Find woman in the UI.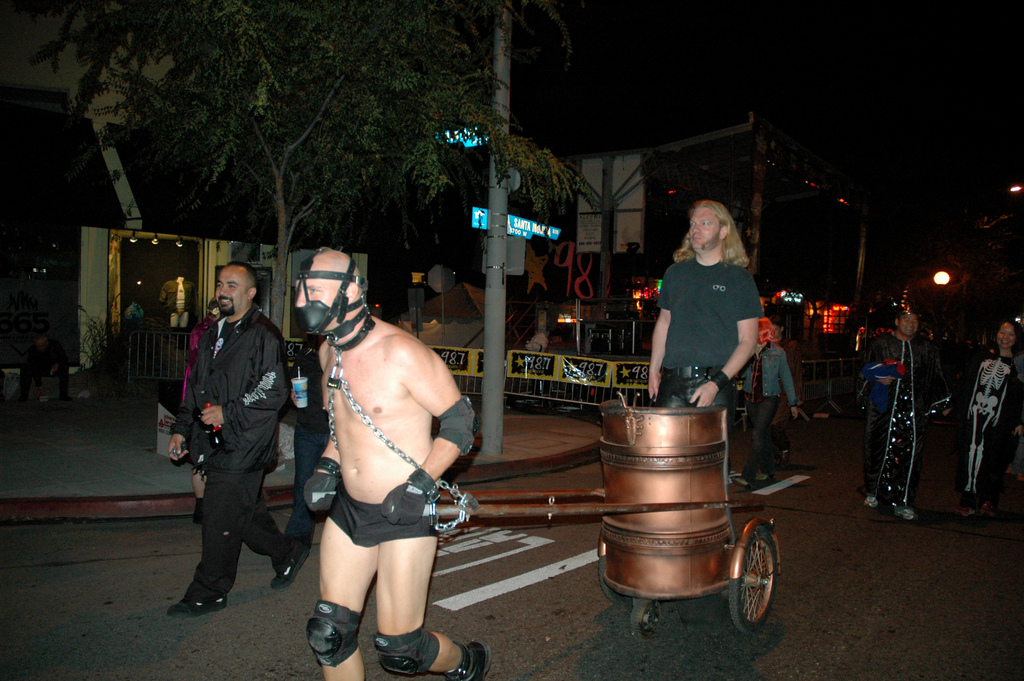
UI element at {"x1": 729, "y1": 326, "x2": 800, "y2": 489}.
